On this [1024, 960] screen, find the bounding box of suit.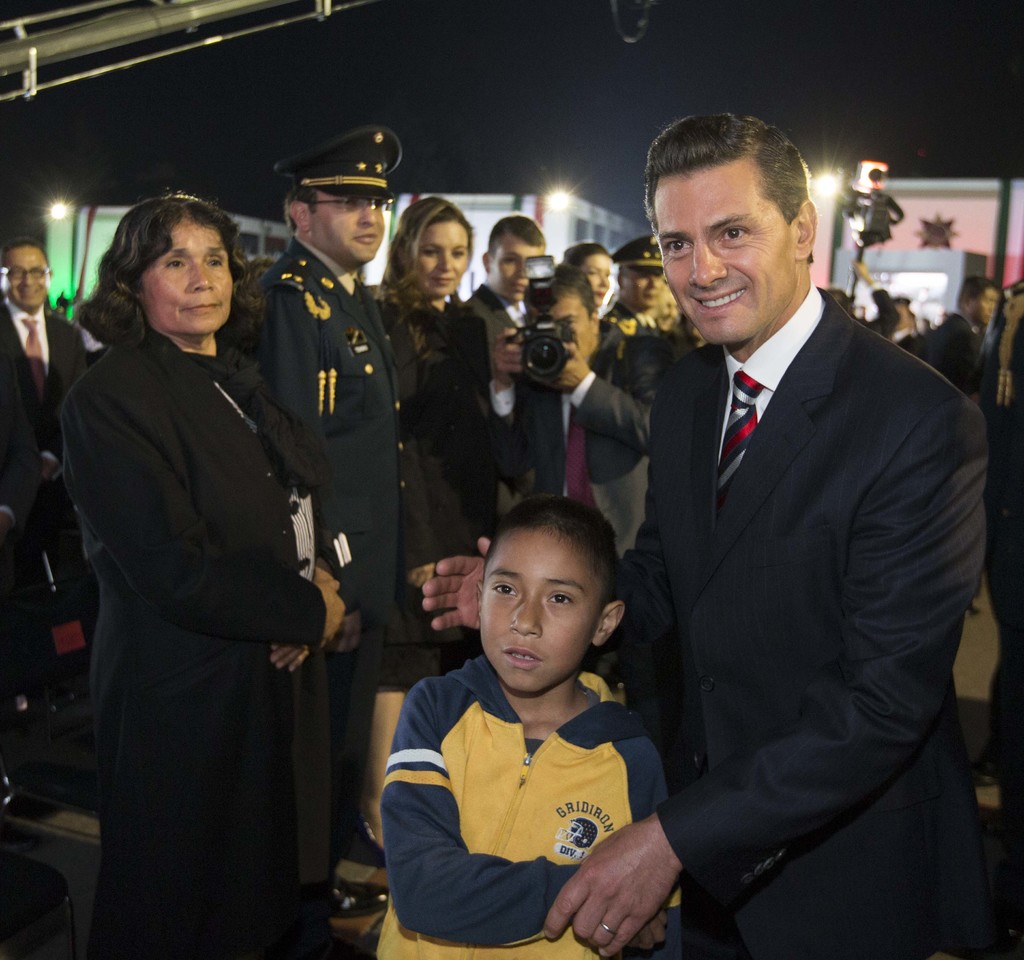
Bounding box: select_region(474, 282, 534, 506).
